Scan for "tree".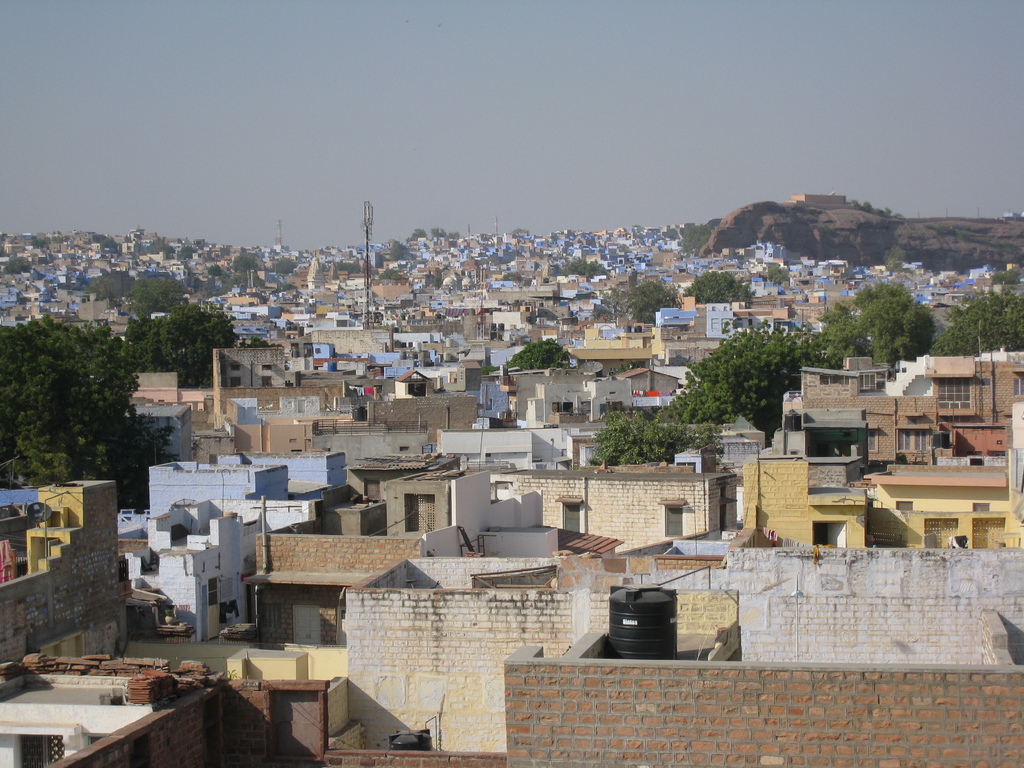
Scan result: box(0, 314, 175, 523).
